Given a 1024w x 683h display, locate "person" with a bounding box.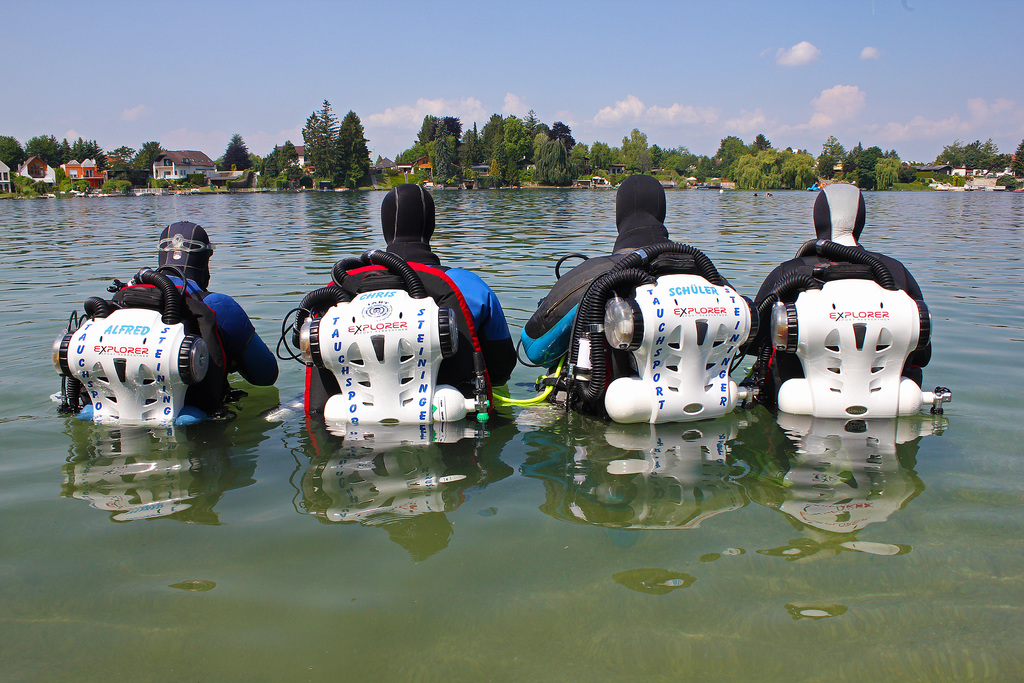
Located: [x1=296, y1=179, x2=514, y2=422].
